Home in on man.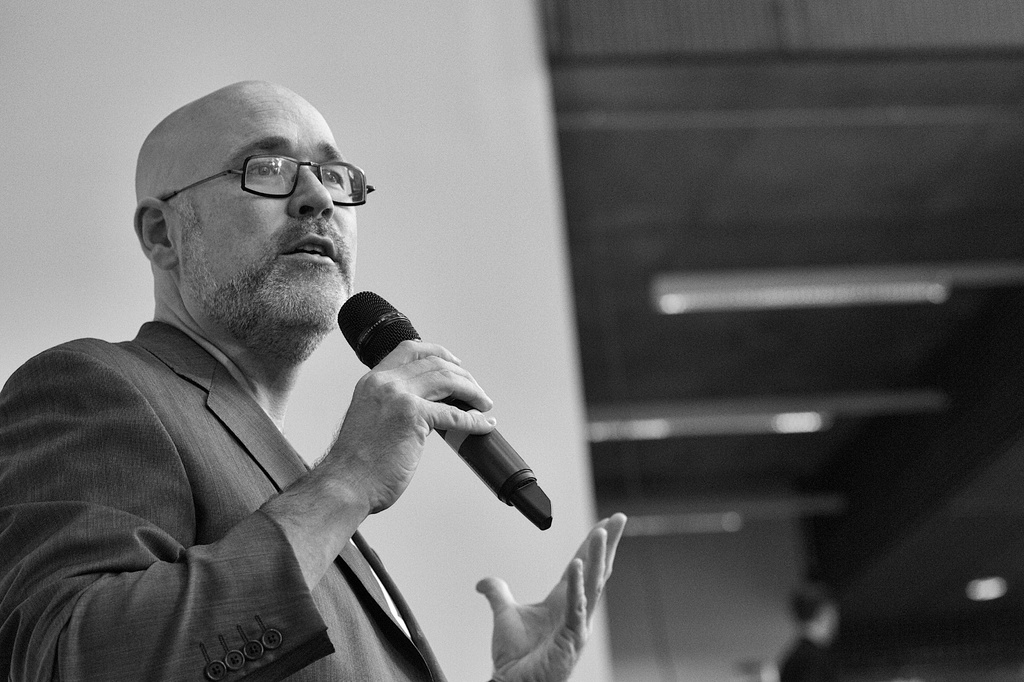
Homed in at <box>0,54,591,667</box>.
